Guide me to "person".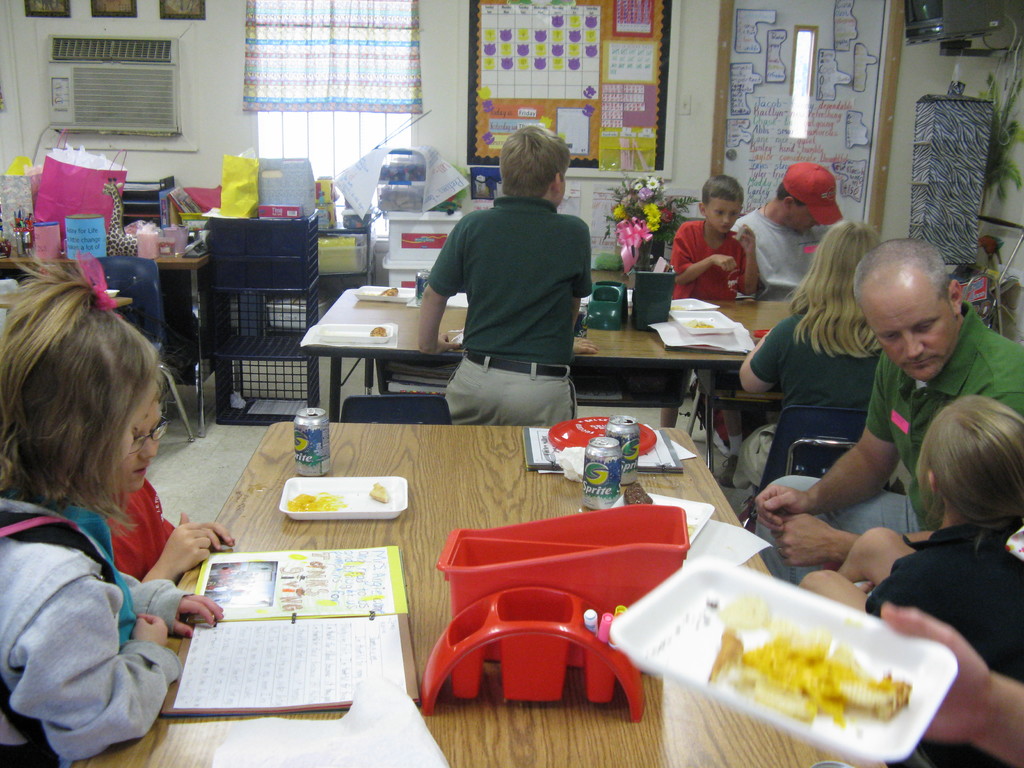
Guidance: locate(650, 177, 756, 441).
